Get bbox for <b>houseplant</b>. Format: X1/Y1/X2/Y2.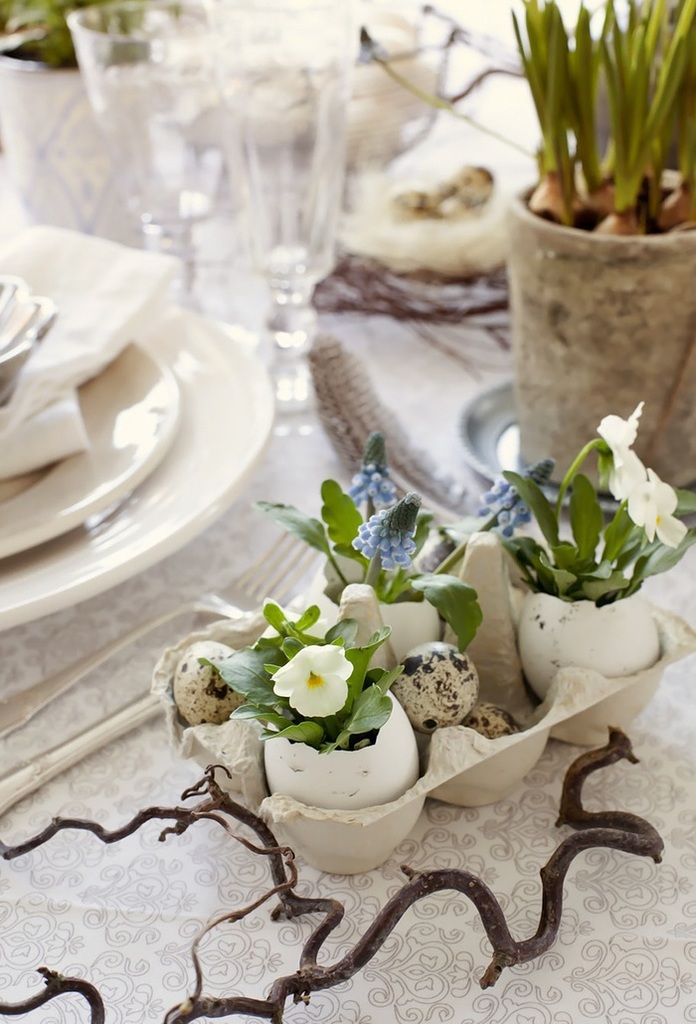
483/0/695/503.
